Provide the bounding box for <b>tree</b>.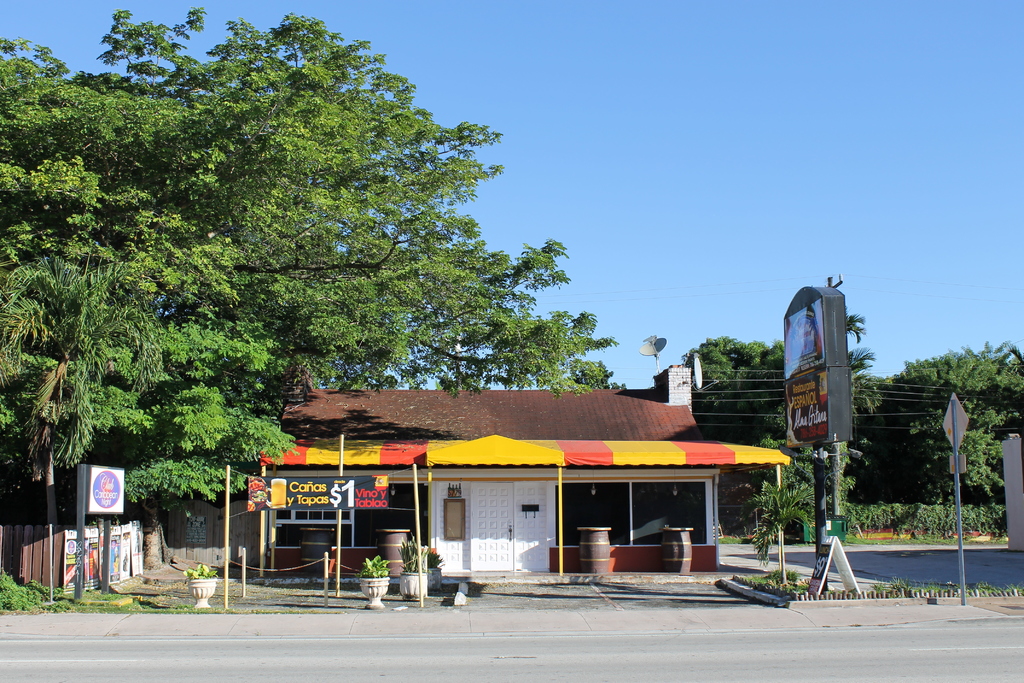
[x1=742, y1=470, x2=811, y2=587].
